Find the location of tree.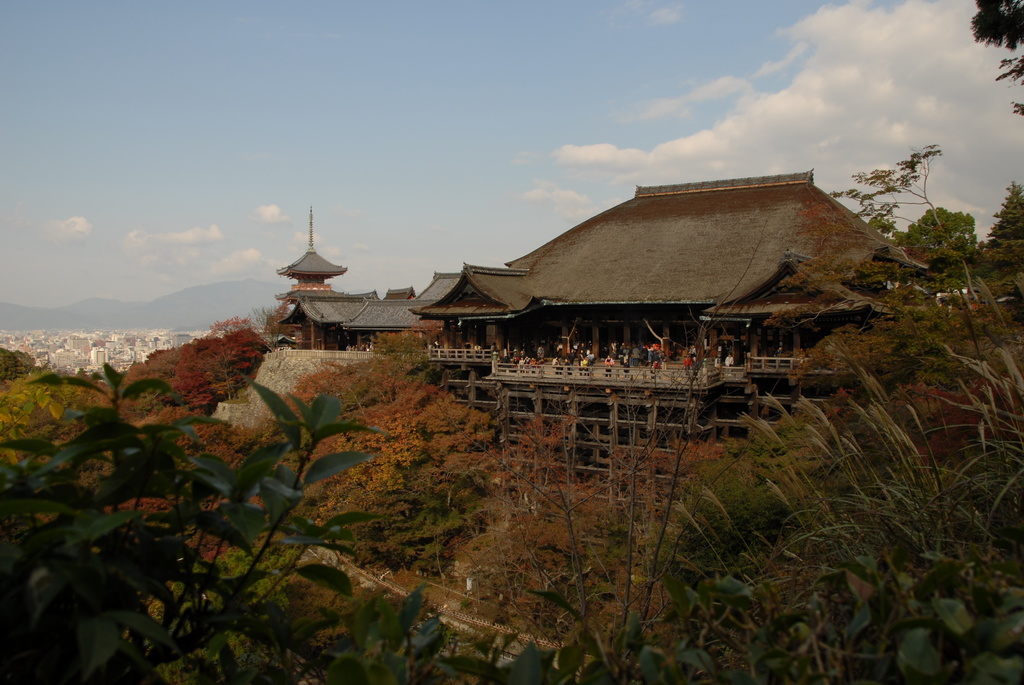
Location: bbox(973, 174, 1023, 240).
